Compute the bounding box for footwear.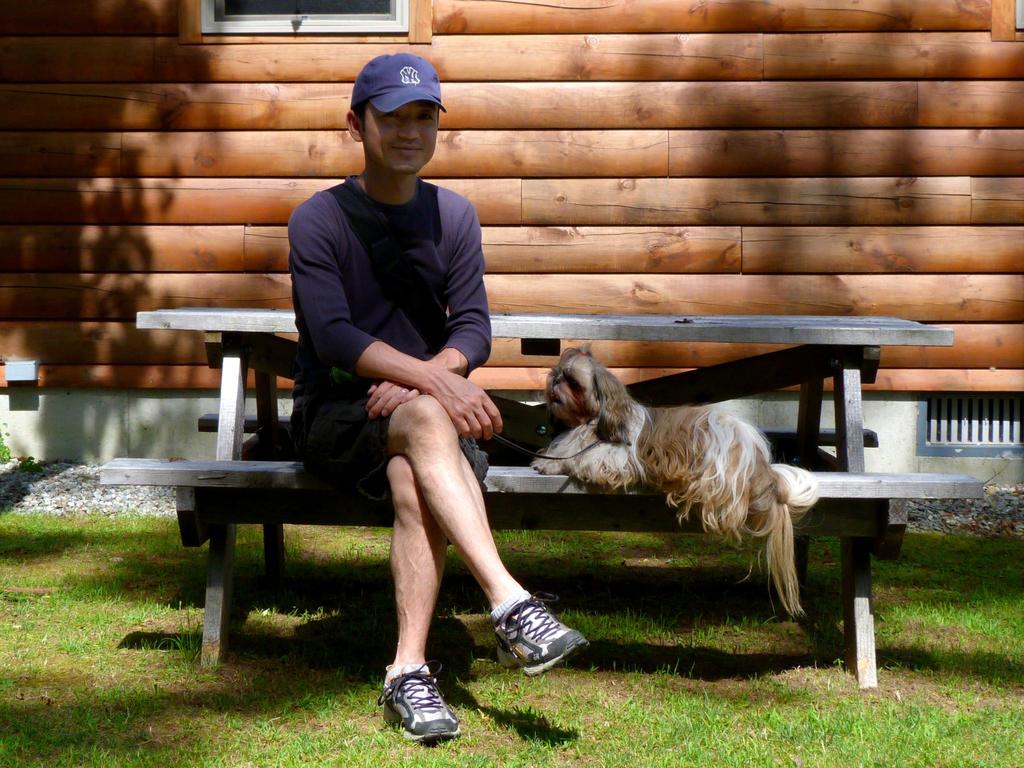
x1=372, y1=659, x2=459, y2=741.
